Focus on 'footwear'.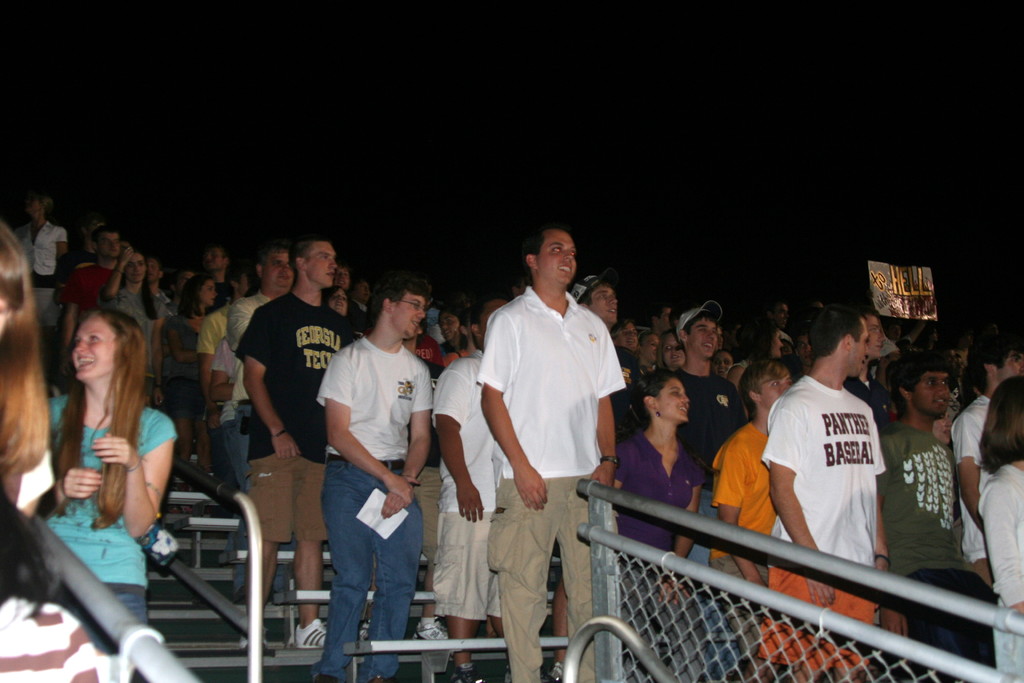
Focused at 548/658/570/682.
